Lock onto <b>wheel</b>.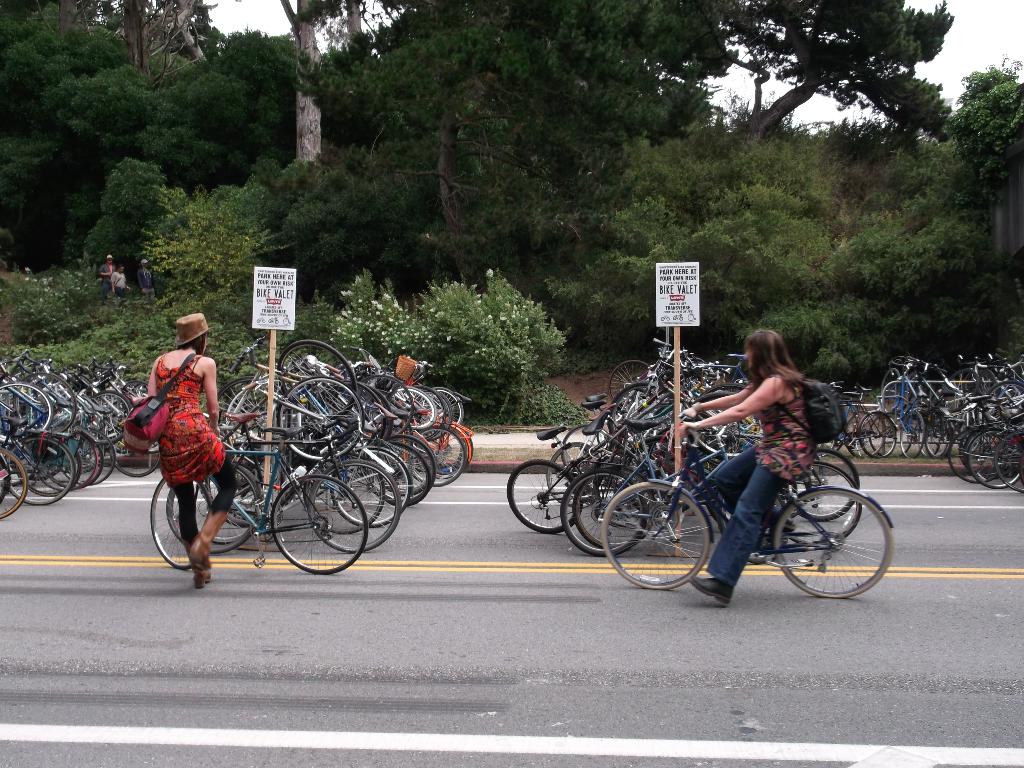
Locked: region(948, 366, 981, 397).
